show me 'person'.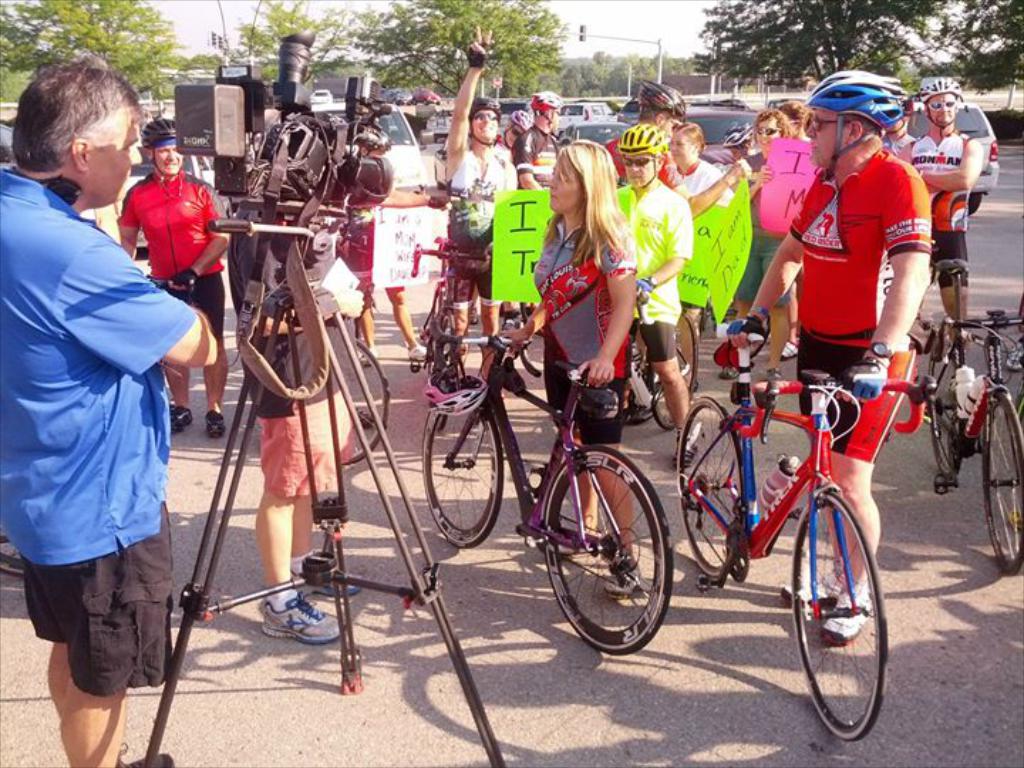
'person' is here: rect(343, 171, 449, 367).
